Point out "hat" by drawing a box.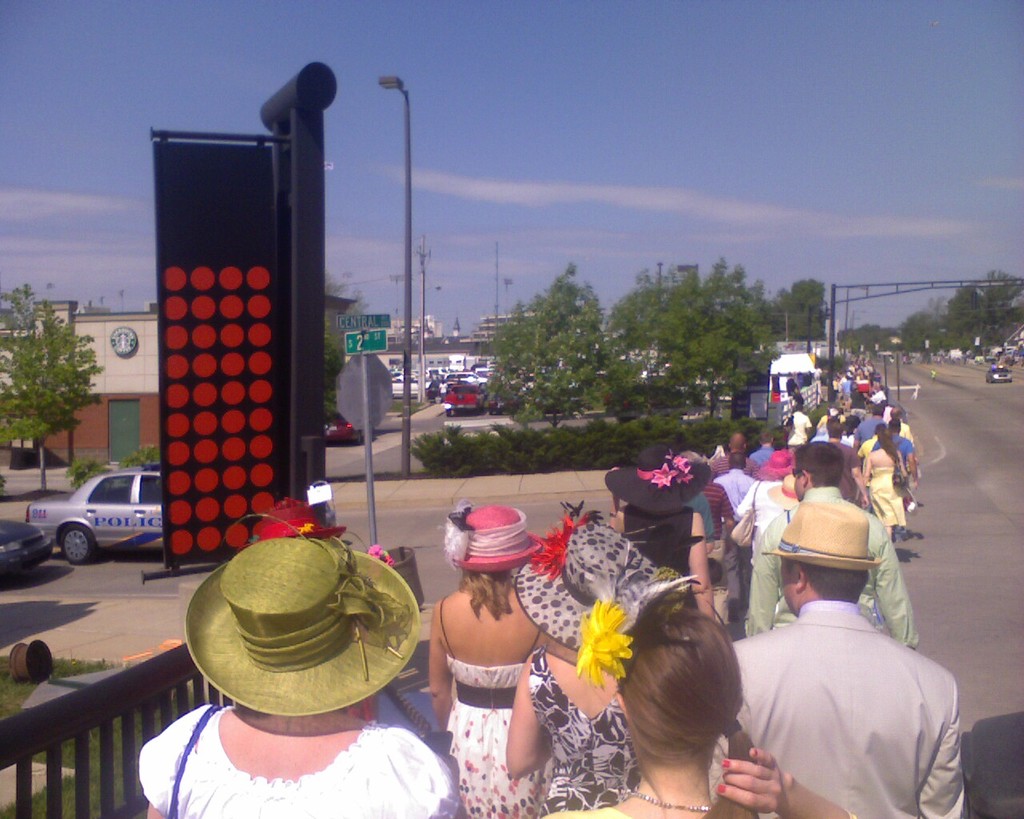
(left=606, top=448, right=710, bottom=512).
